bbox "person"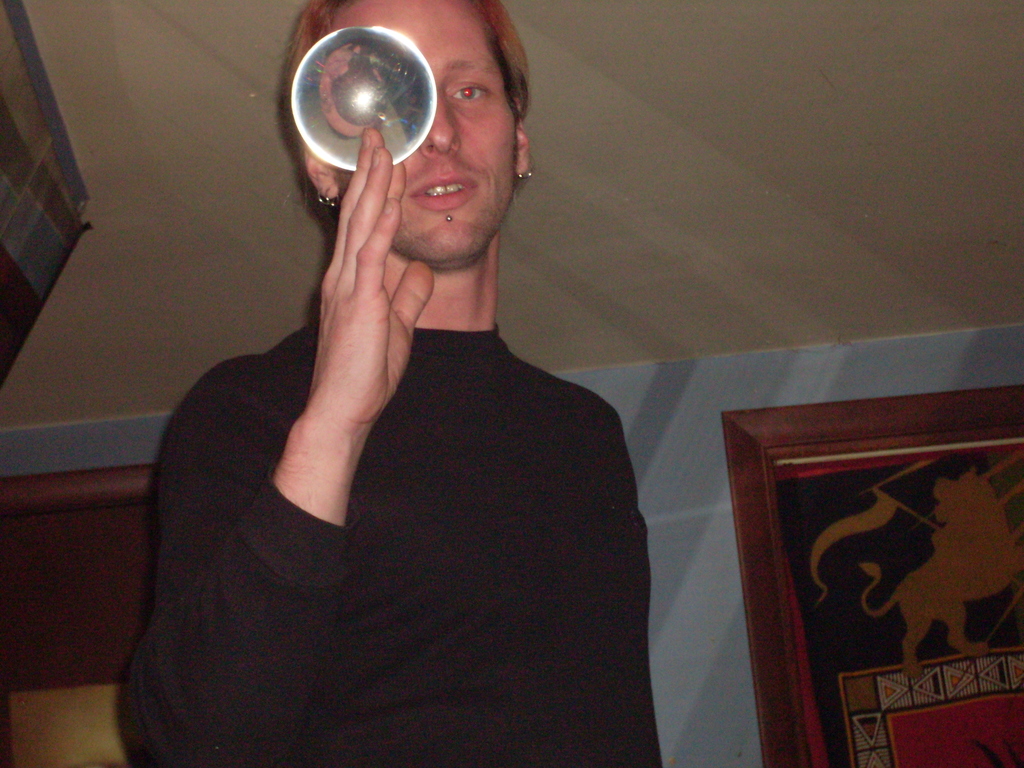
(106,0,713,765)
